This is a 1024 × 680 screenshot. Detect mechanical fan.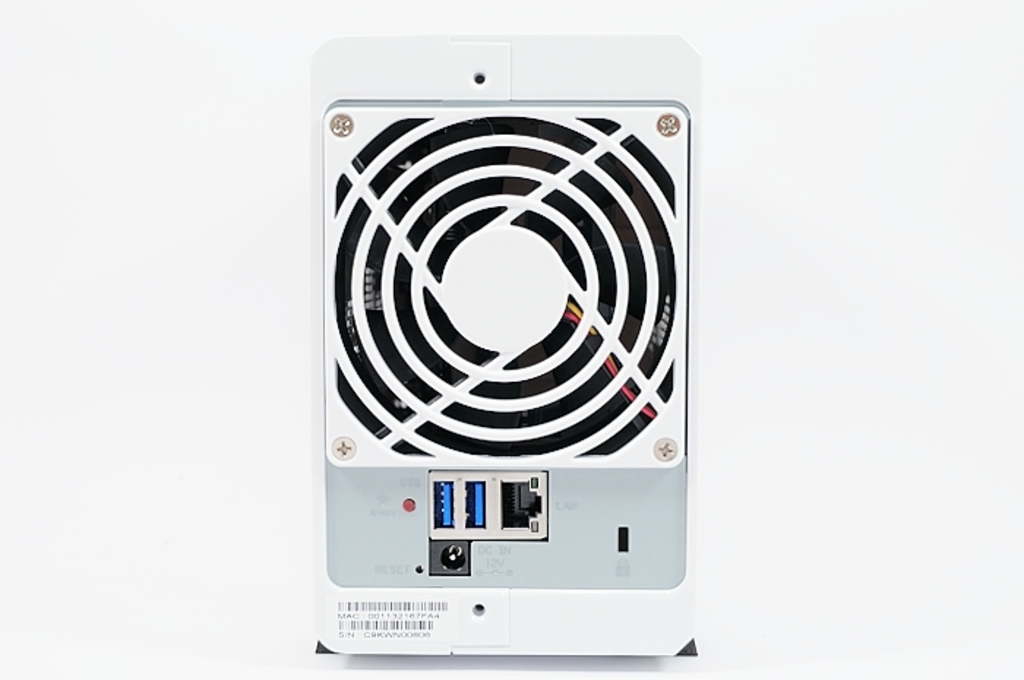
l=325, t=94, r=693, b=471.
